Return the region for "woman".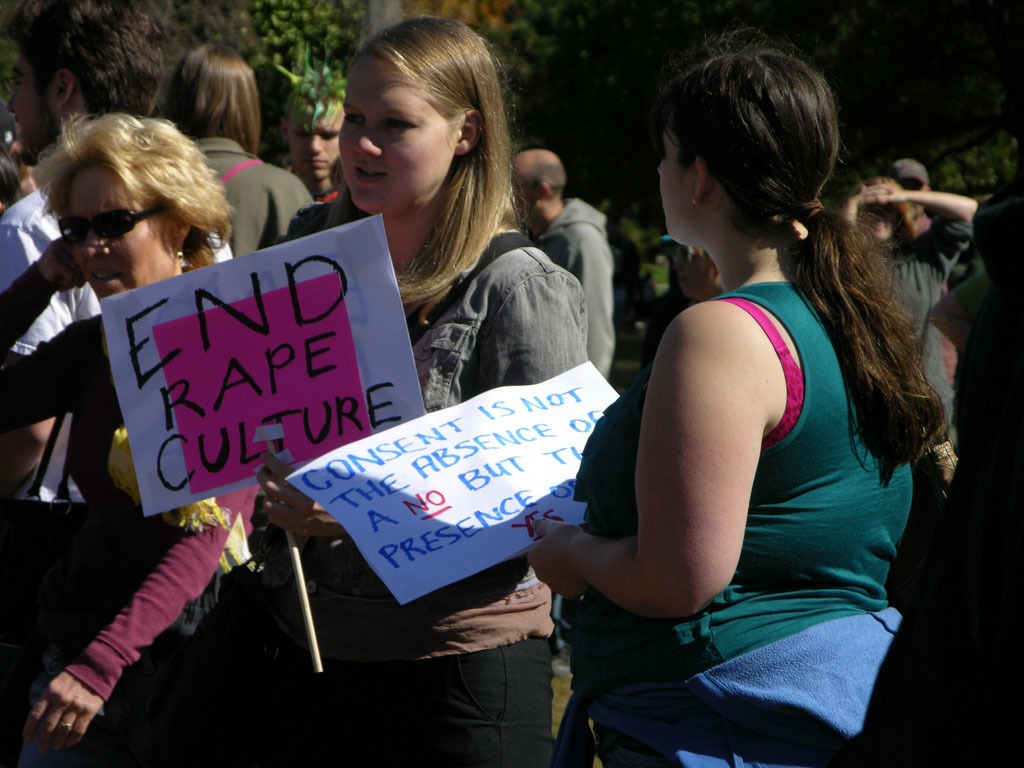
254, 12, 590, 767.
